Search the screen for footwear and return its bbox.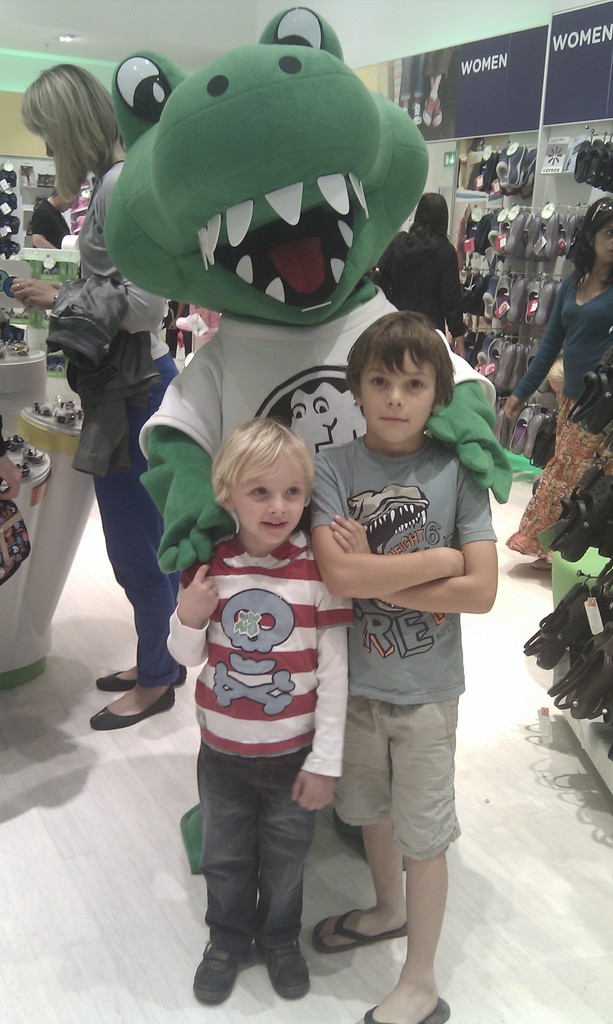
Found: [533,560,561,574].
